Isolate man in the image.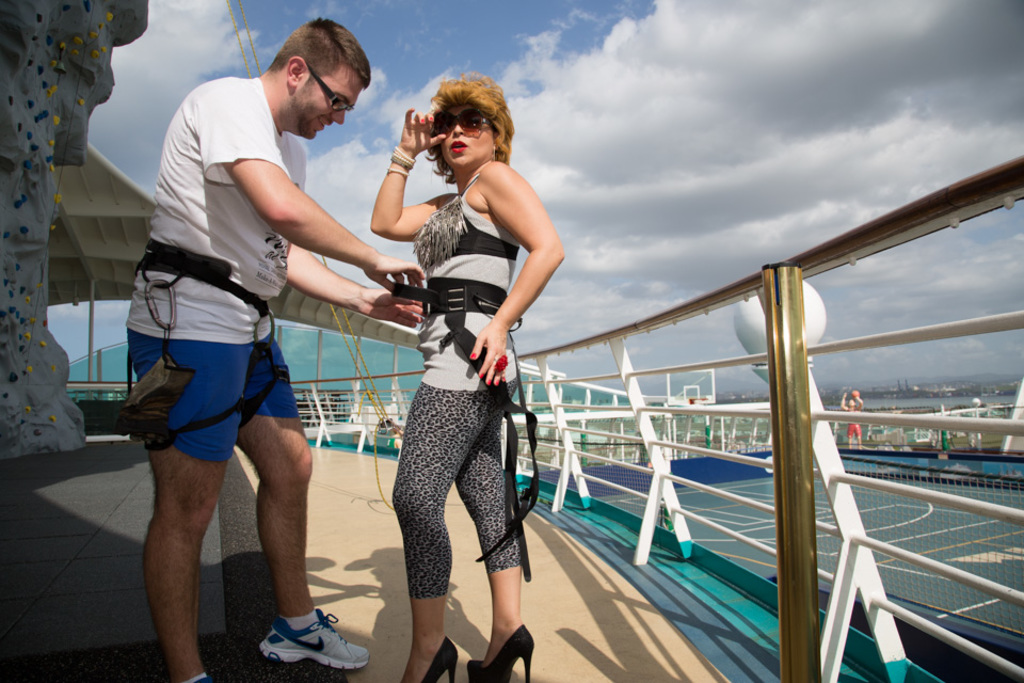
Isolated region: 103, 51, 350, 682.
